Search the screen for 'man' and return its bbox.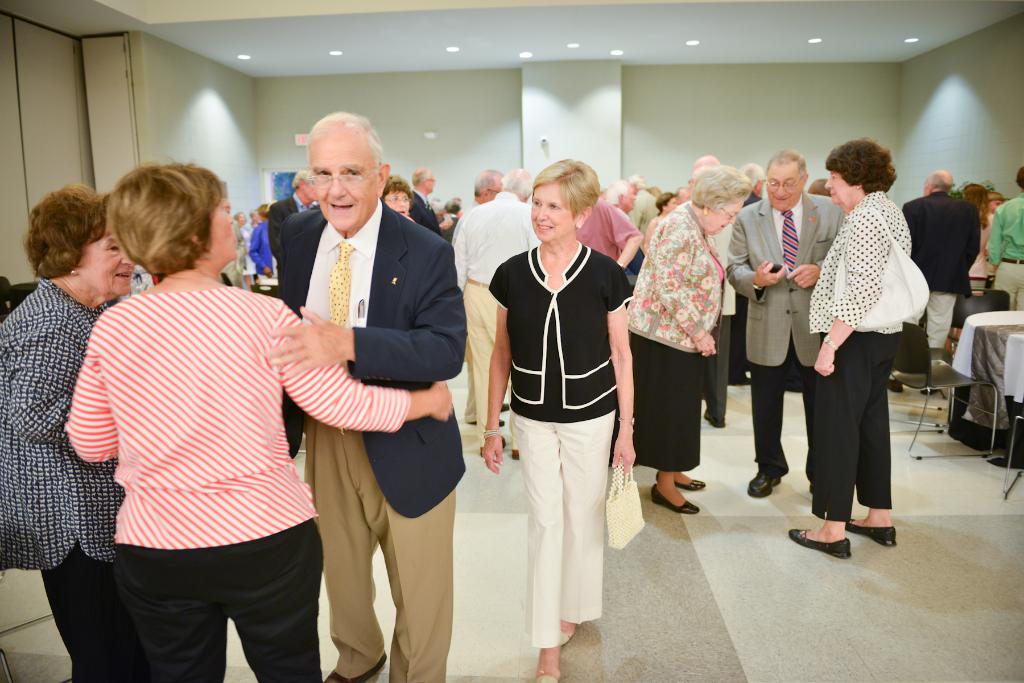
Found: 726 161 768 385.
